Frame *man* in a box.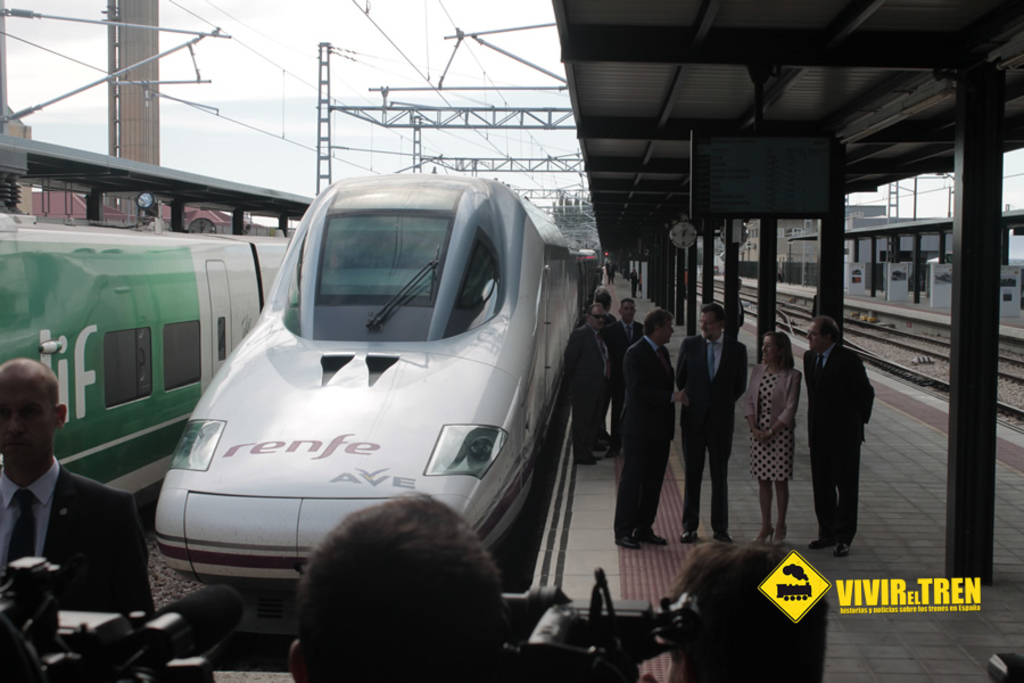
select_region(0, 357, 156, 625).
